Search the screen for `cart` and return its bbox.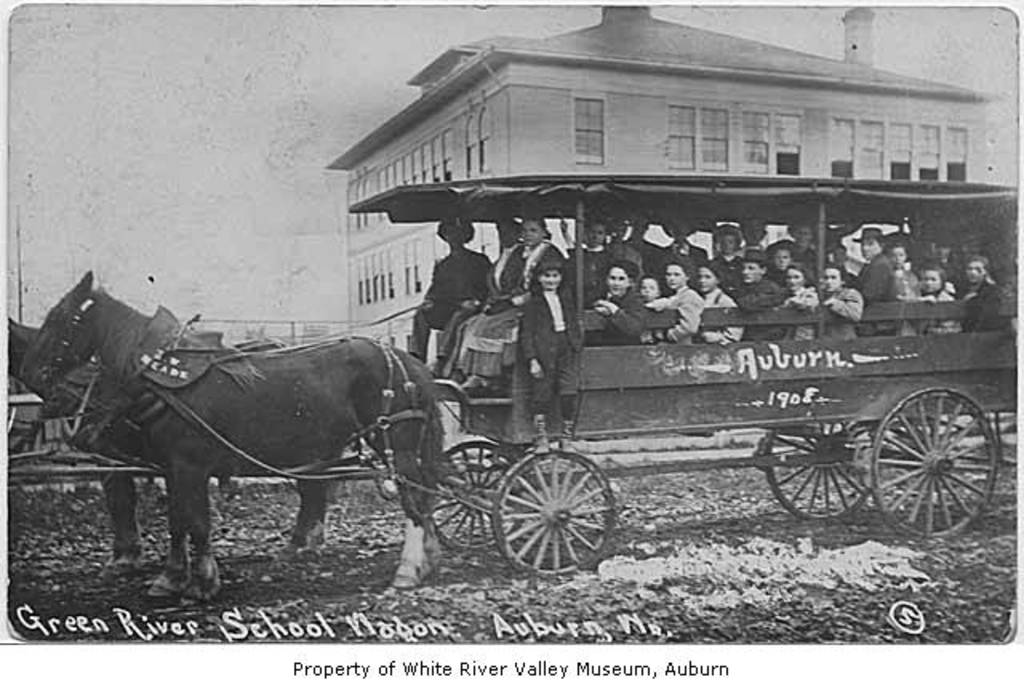
Found: 296,264,970,576.
